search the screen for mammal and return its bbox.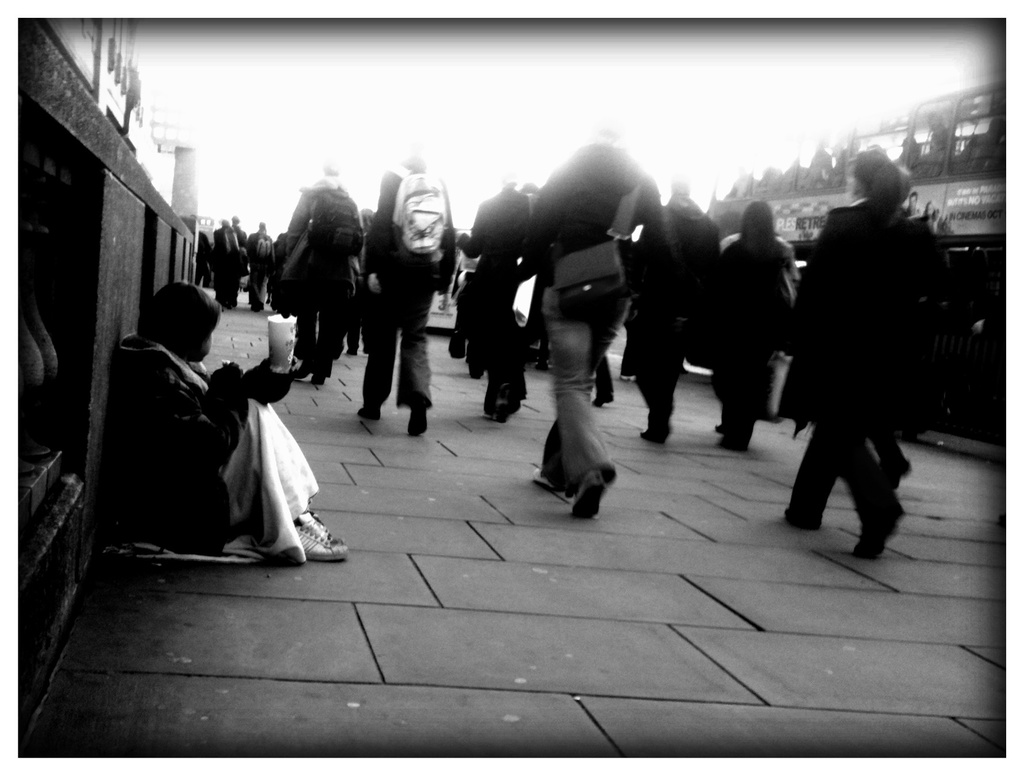
Found: {"left": 106, "top": 284, "right": 350, "bottom": 563}.
